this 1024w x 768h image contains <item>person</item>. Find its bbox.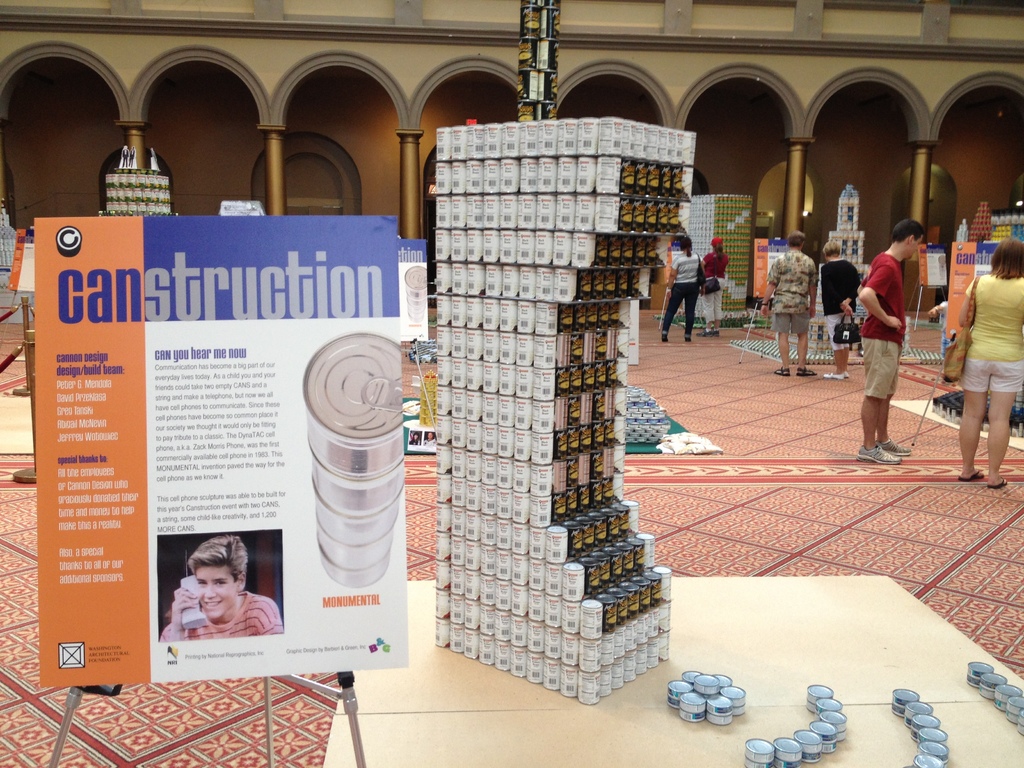
select_region(690, 233, 726, 337).
